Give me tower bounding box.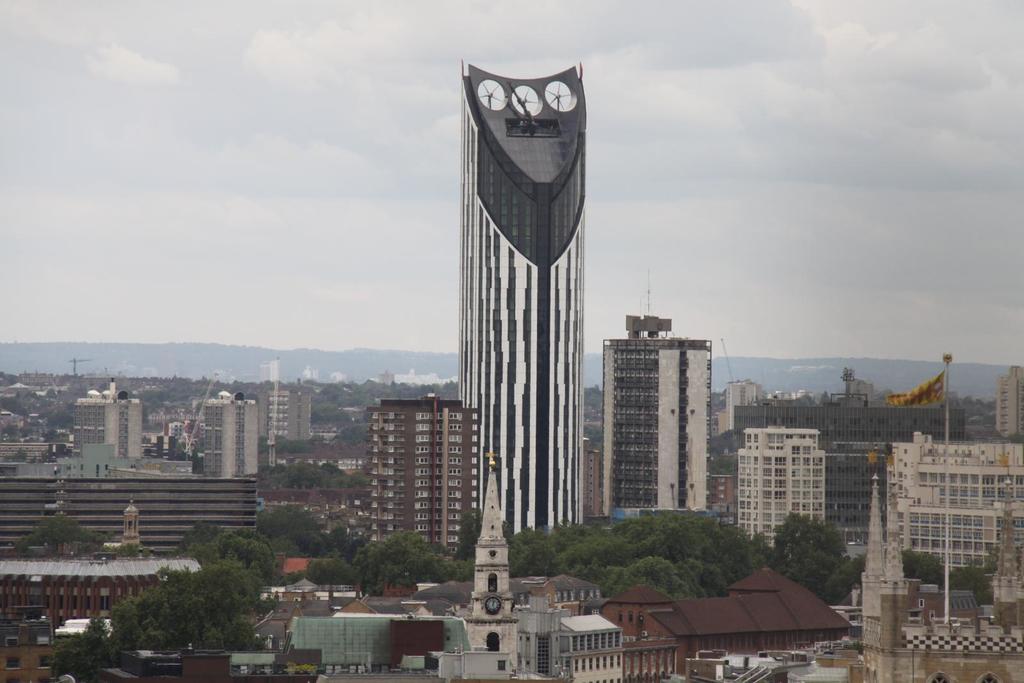
crop(257, 376, 312, 444).
